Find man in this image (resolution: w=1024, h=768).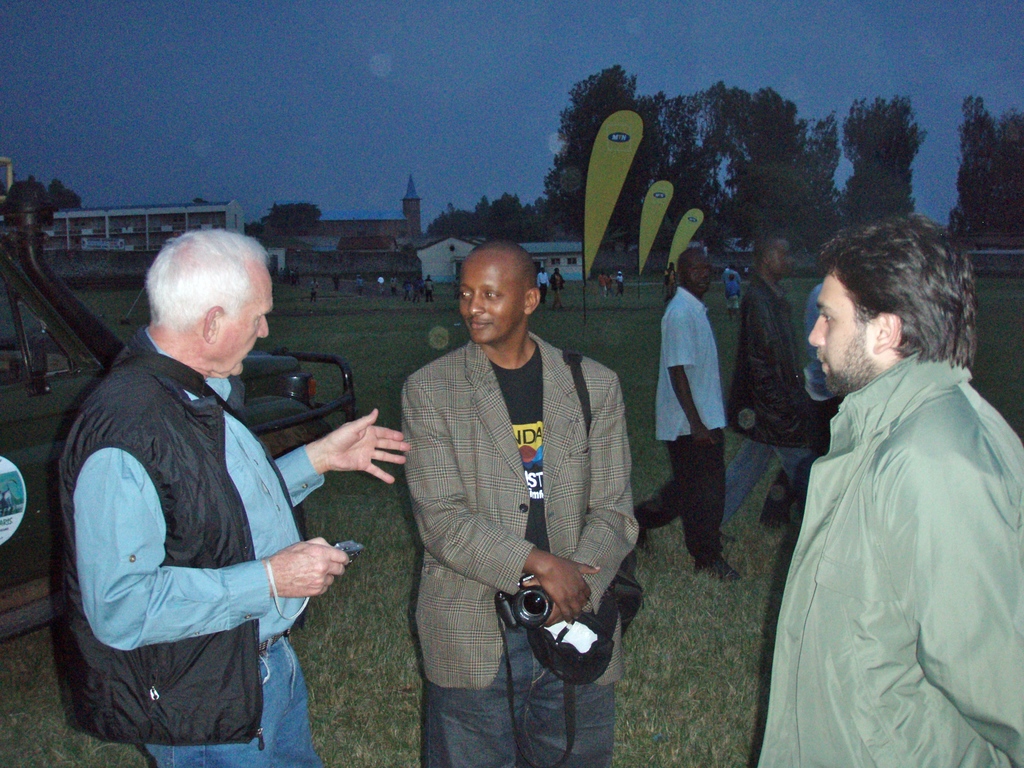
{"left": 52, "top": 225, "right": 415, "bottom": 767}.
